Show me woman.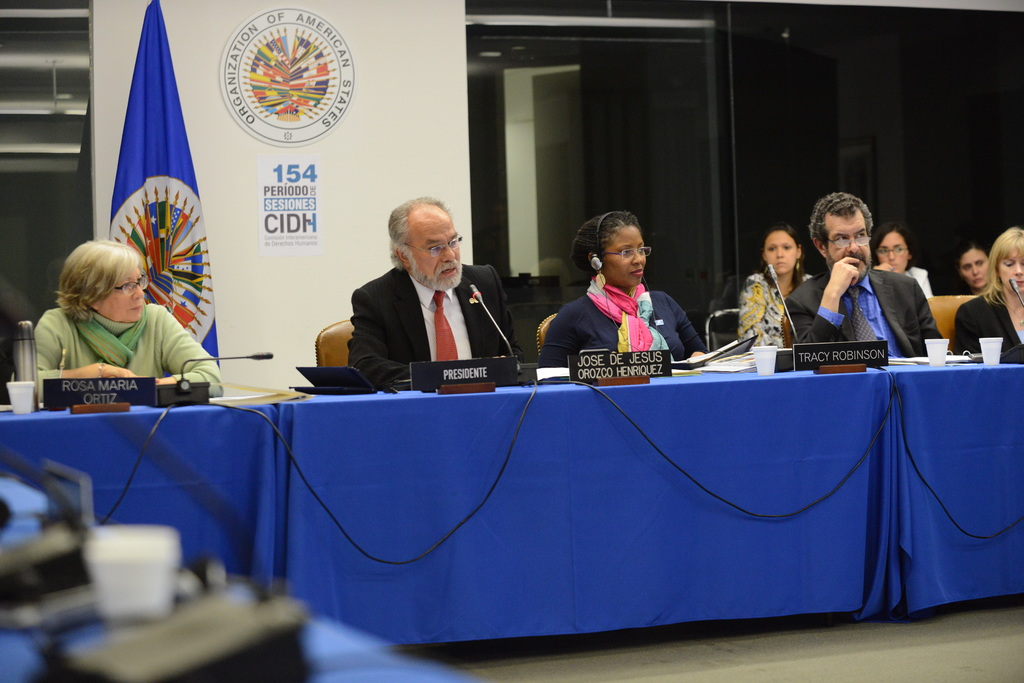
woman is here: [left=543, top=204, right=699, bottom=382].
